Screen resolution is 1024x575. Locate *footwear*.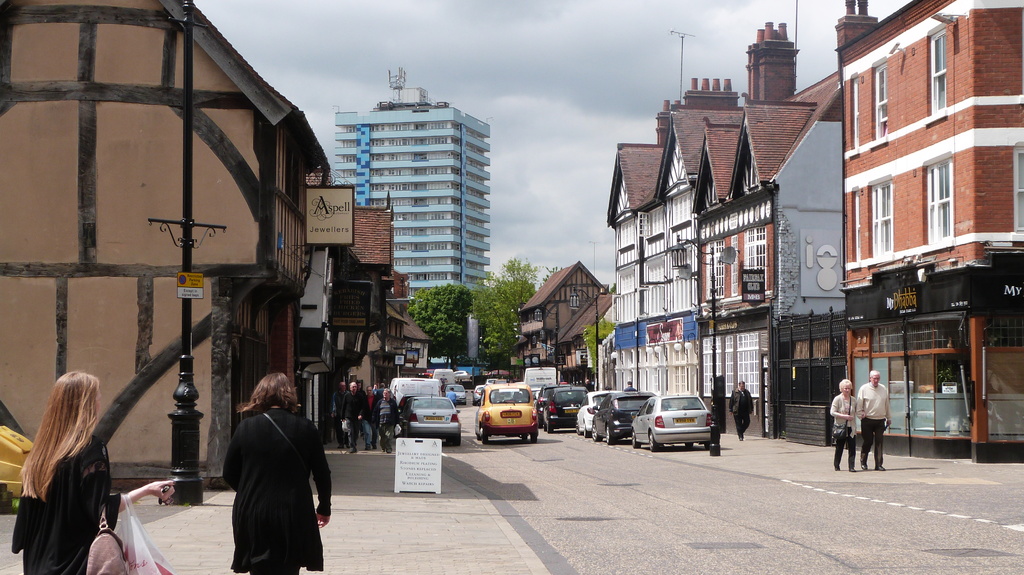
l=738, t=432, r=748, b=441.
